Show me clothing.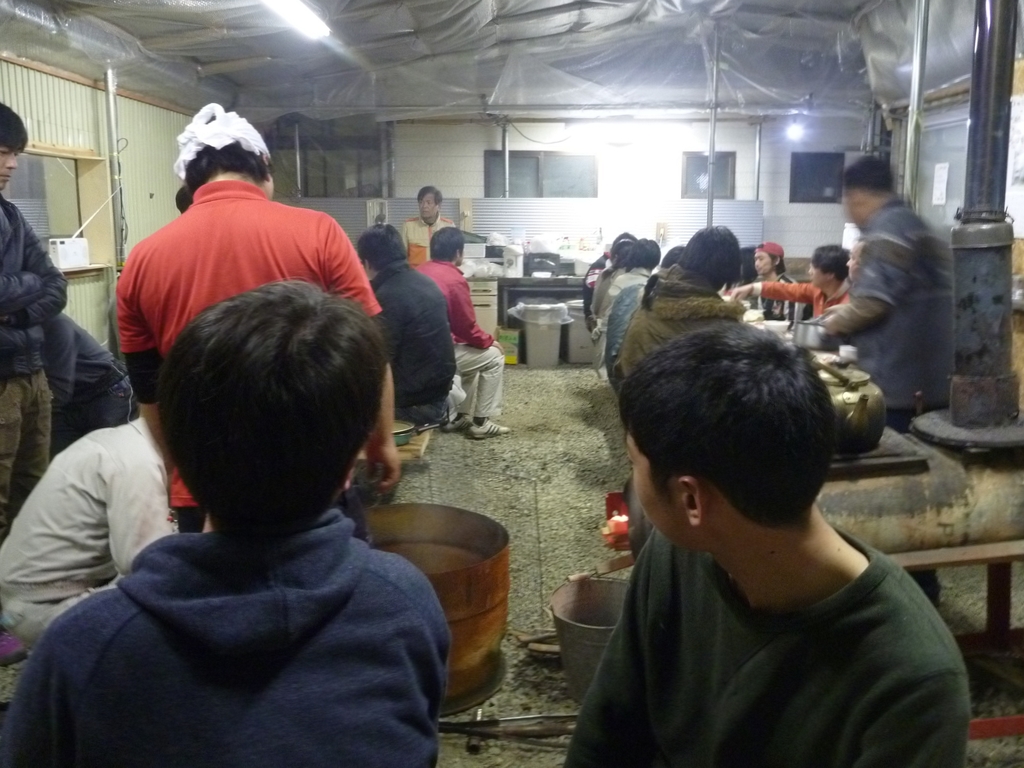
clothing is here: [left=591, top=259, right=651, bottom=368].
